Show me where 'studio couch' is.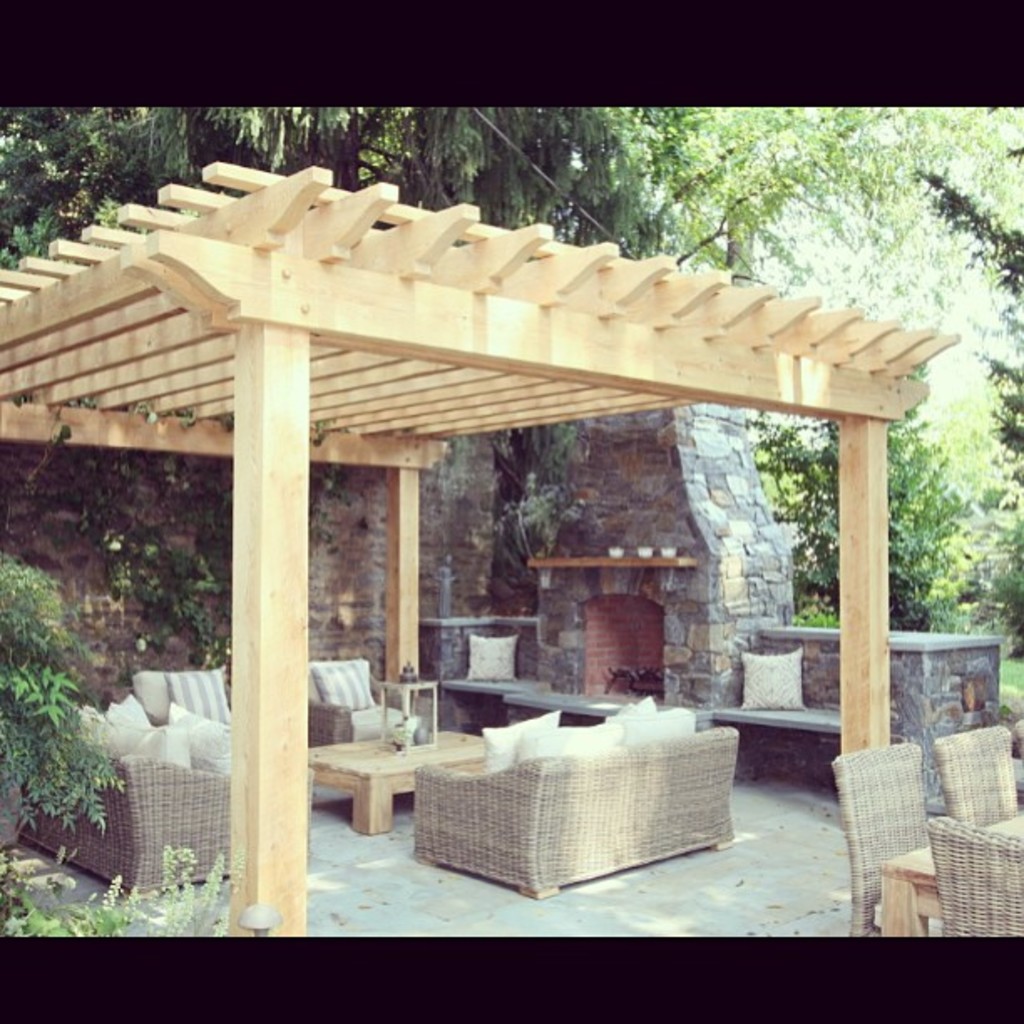
'studio couch' is at bbox(298, 664, 427, 758).
